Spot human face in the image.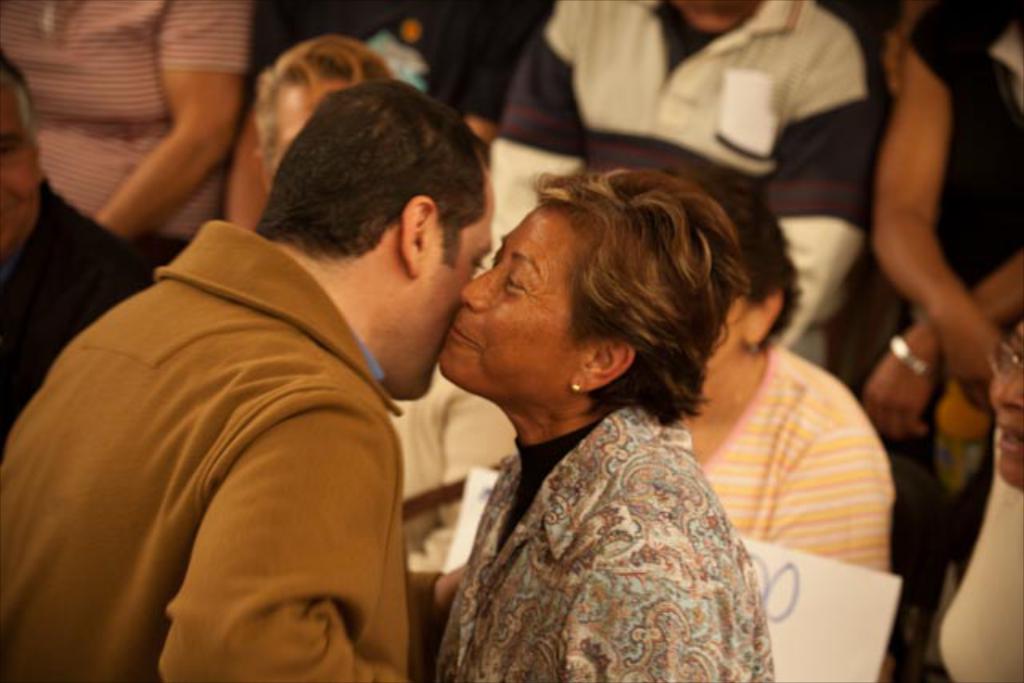
human face found at pyautogui.locateOnScreen(0, 80, 42, 248).
